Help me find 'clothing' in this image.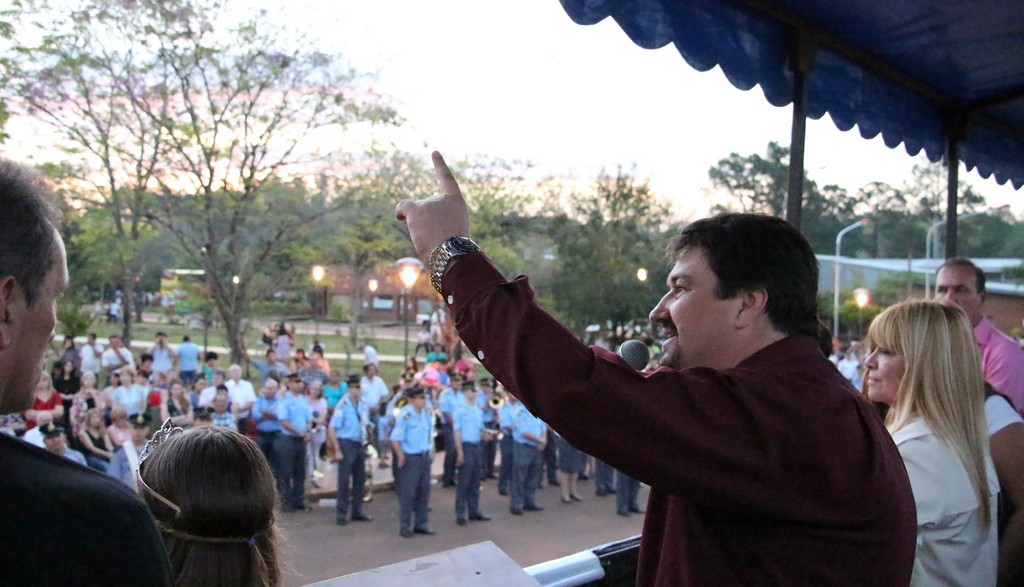
Found it: bbox(972, 316, 1023, 414).
